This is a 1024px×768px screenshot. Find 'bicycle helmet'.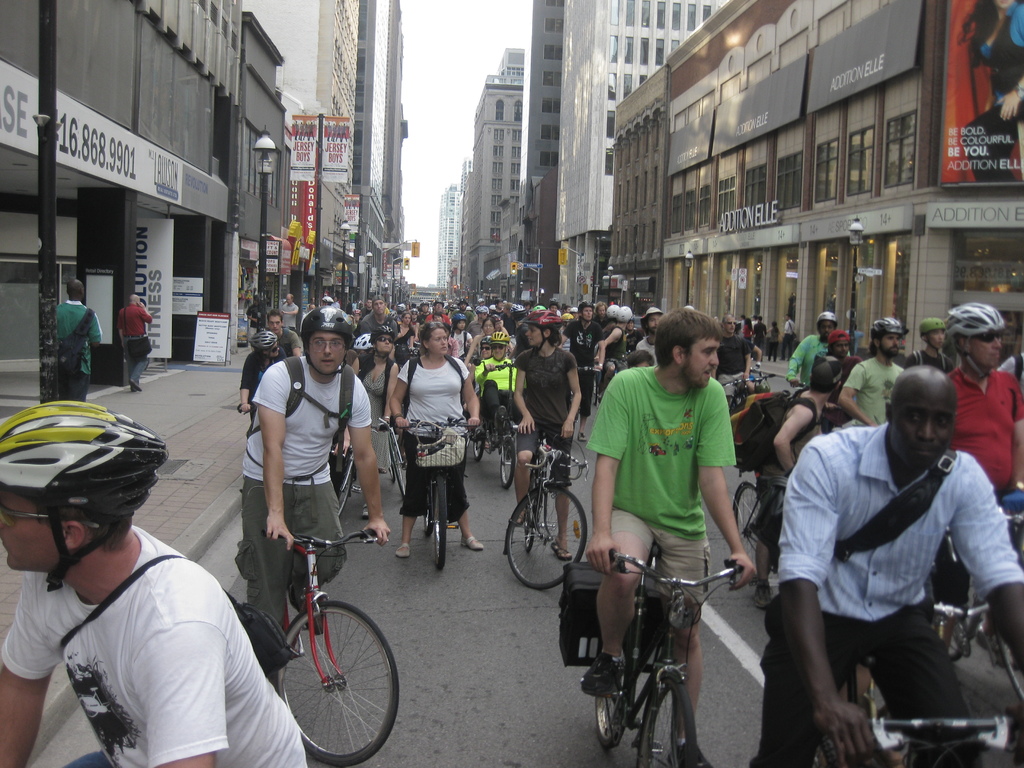
Bounding box: box=[943, 301, 1011, 363].
